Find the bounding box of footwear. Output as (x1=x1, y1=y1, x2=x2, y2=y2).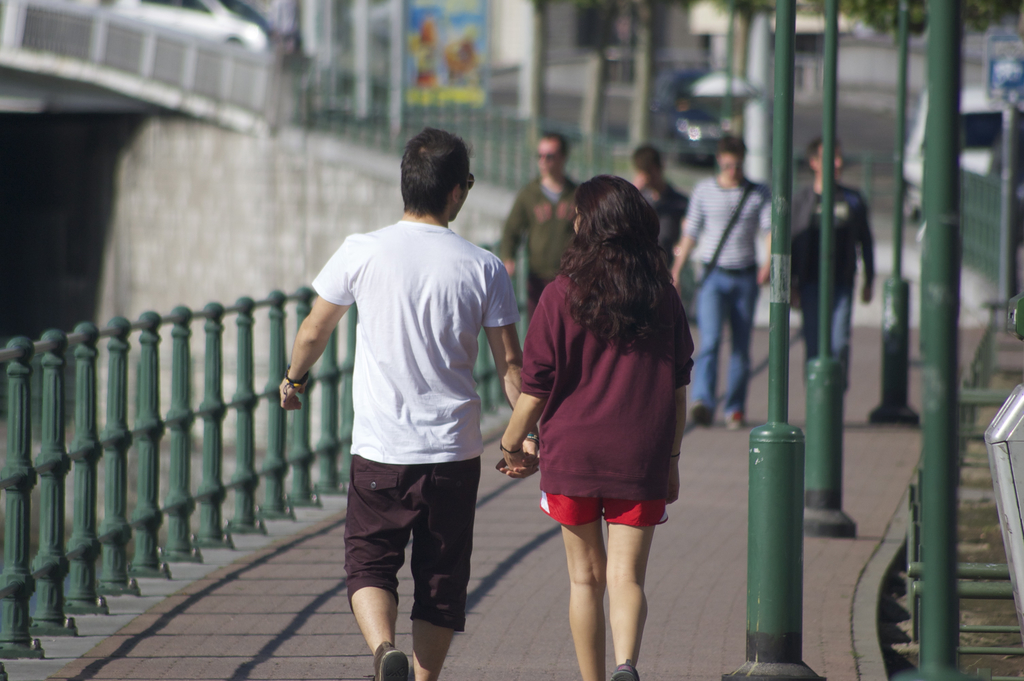
(x1=692, y1=398, x2=720, y2=431).
